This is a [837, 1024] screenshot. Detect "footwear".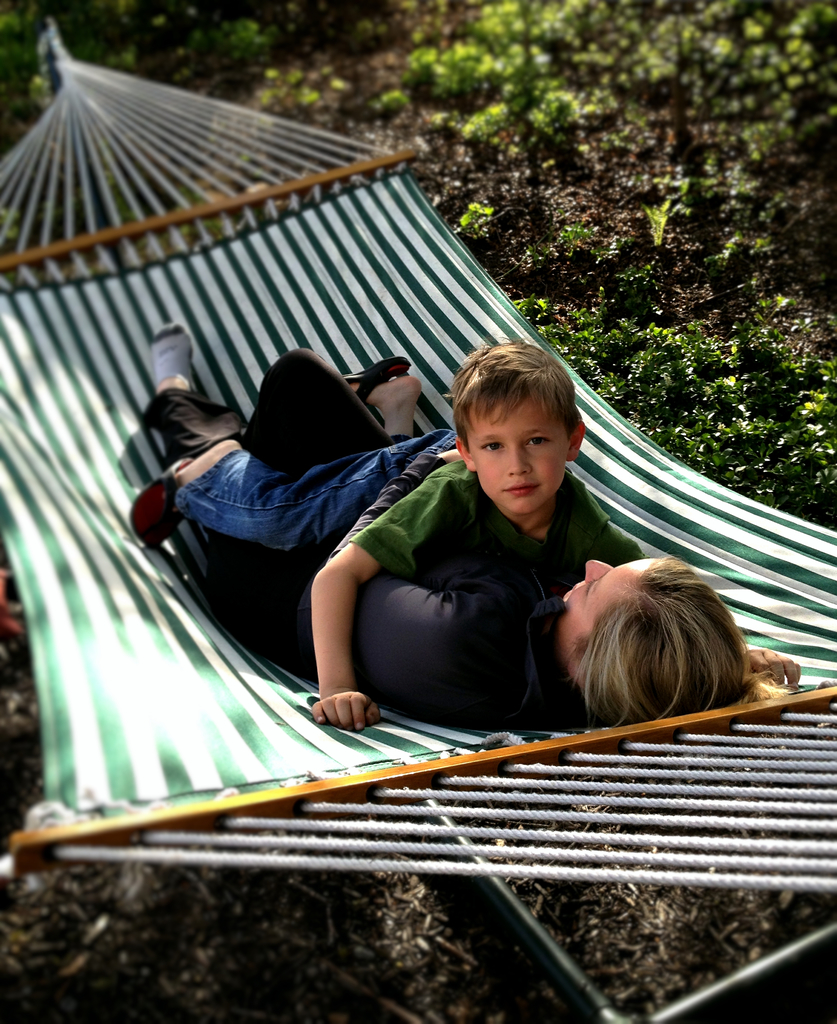
338:351:415:404.
